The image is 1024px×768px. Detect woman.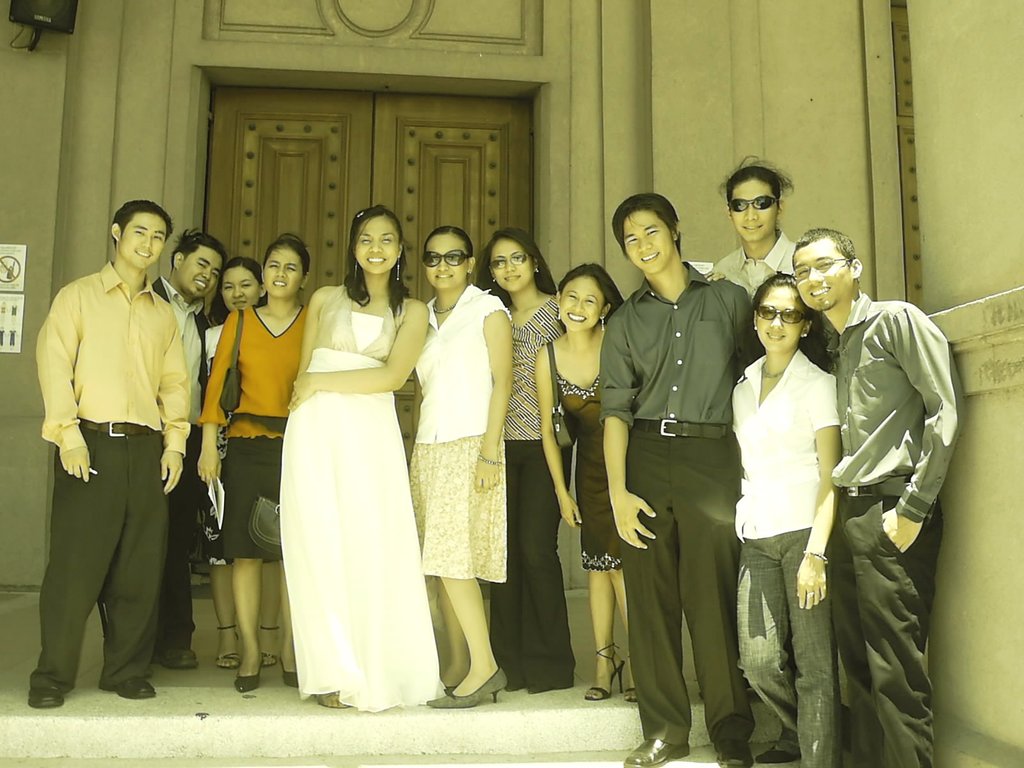
Detection: (x1=202, y1=257, x2=282, y2=671).
